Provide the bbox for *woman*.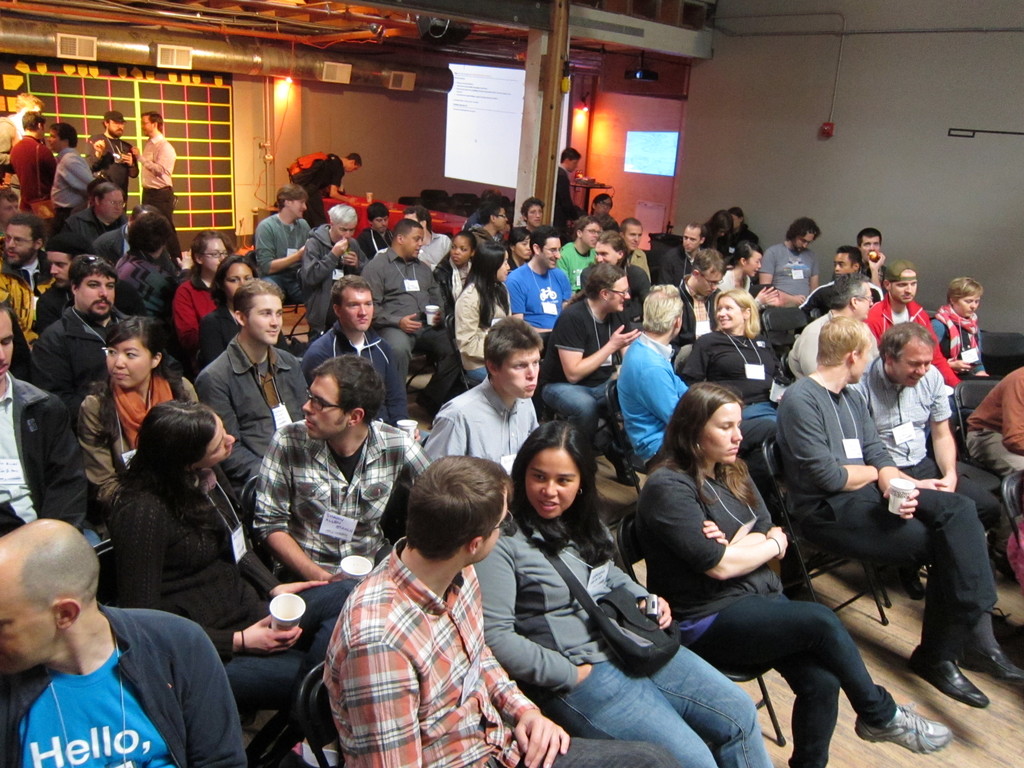
rect(706, 209, 743, 259).
